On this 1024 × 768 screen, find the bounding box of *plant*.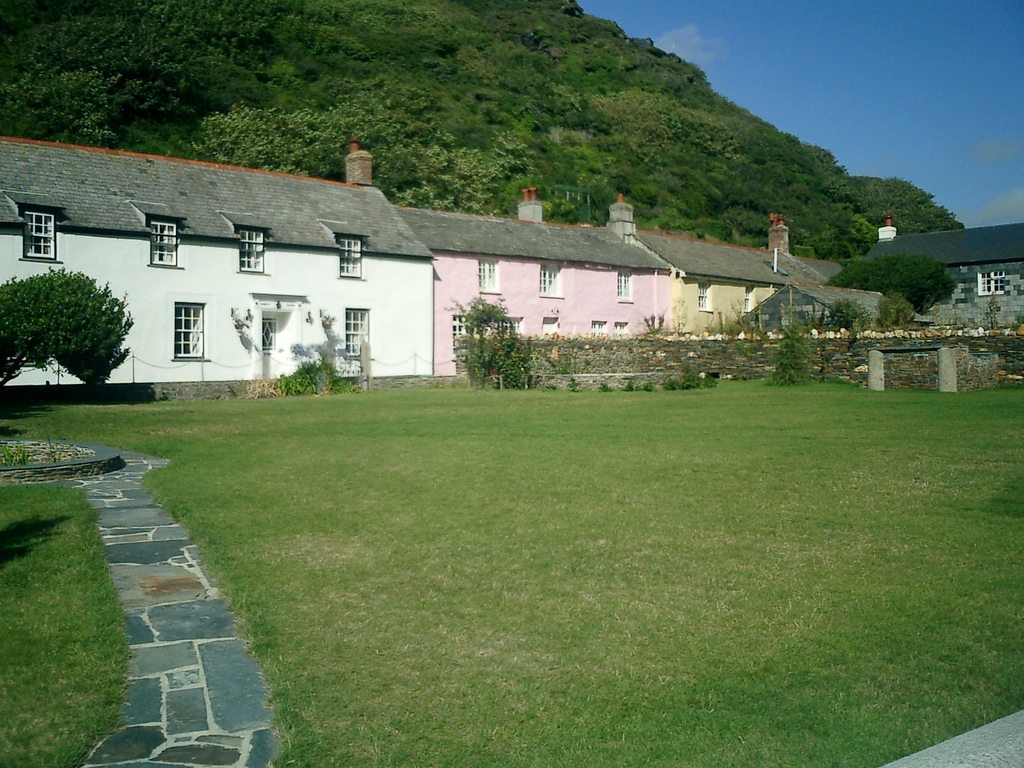
Bounding box: l=984, t=295, r=997, b=325.
